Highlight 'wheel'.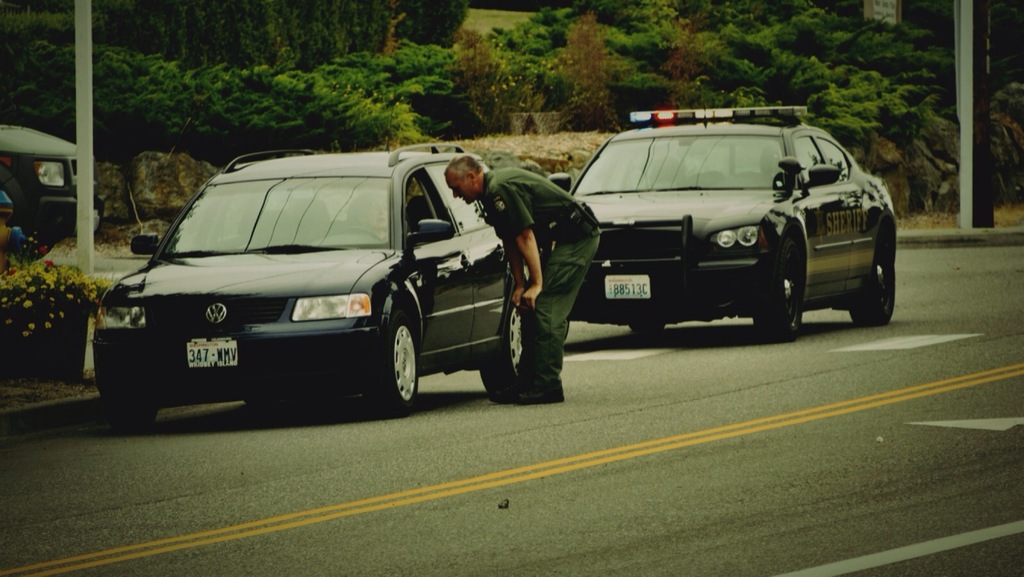
Highlighted region: bbox(359, 313, 415, 416).
